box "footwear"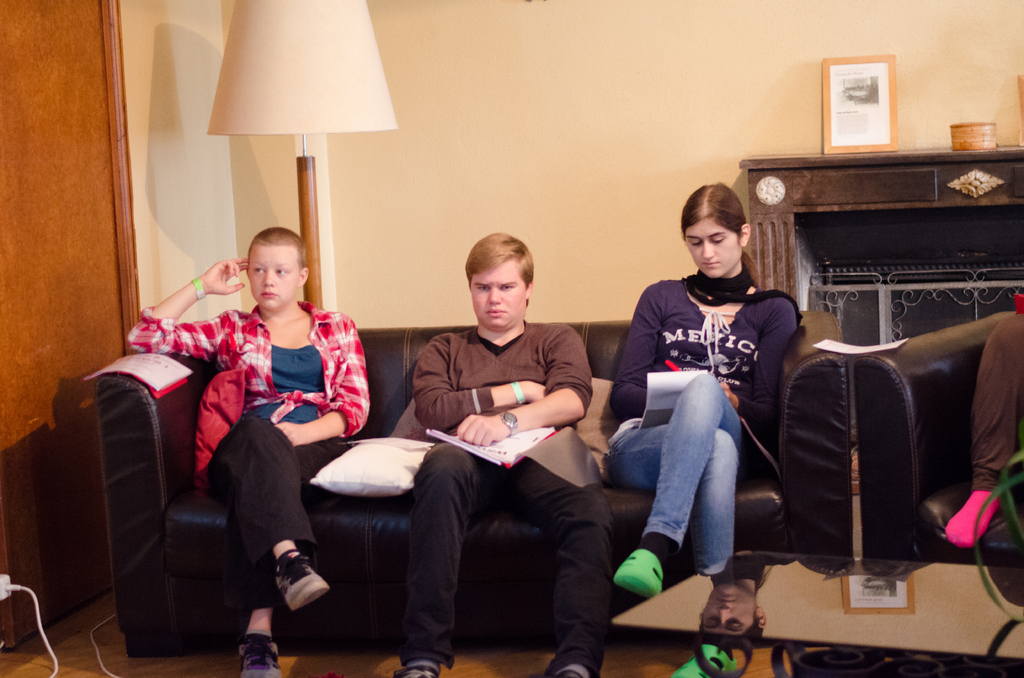
{"left": 229, "top": 626, "right": 284, "bottom": 677}
